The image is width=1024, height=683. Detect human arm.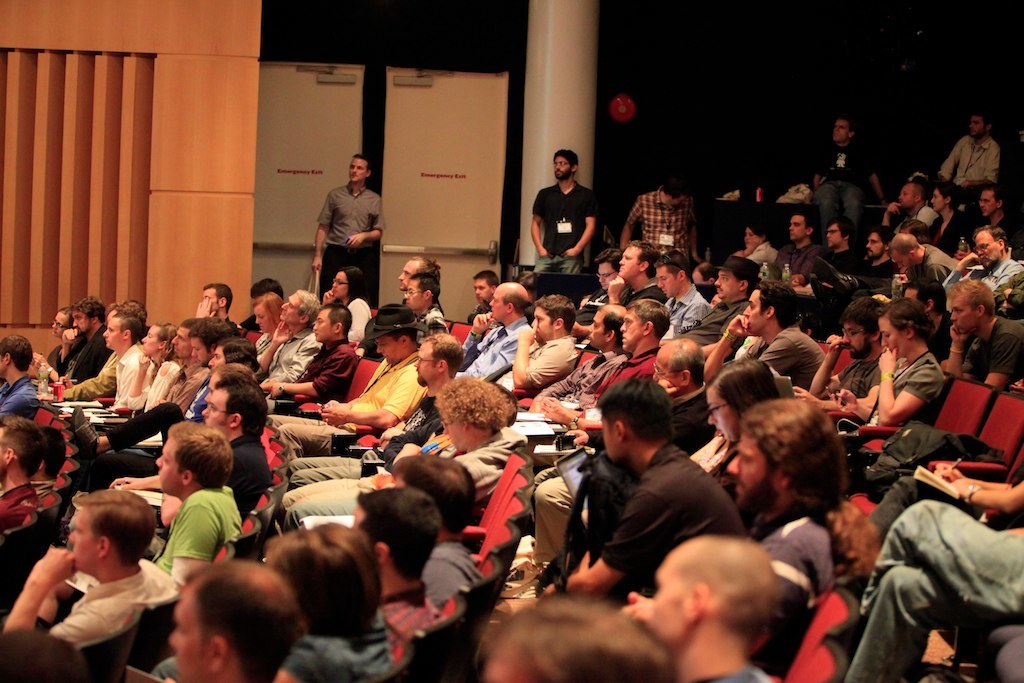
Detection: (697,310,779,379).
